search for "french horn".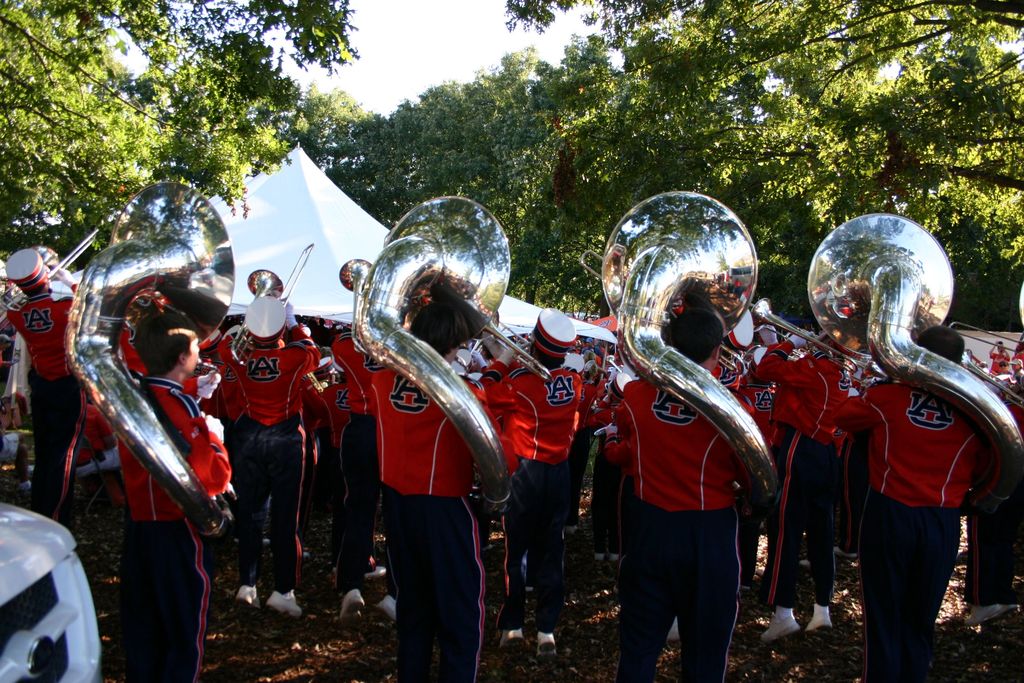
Found at left=0, top=259, right=19, bottom=343.
